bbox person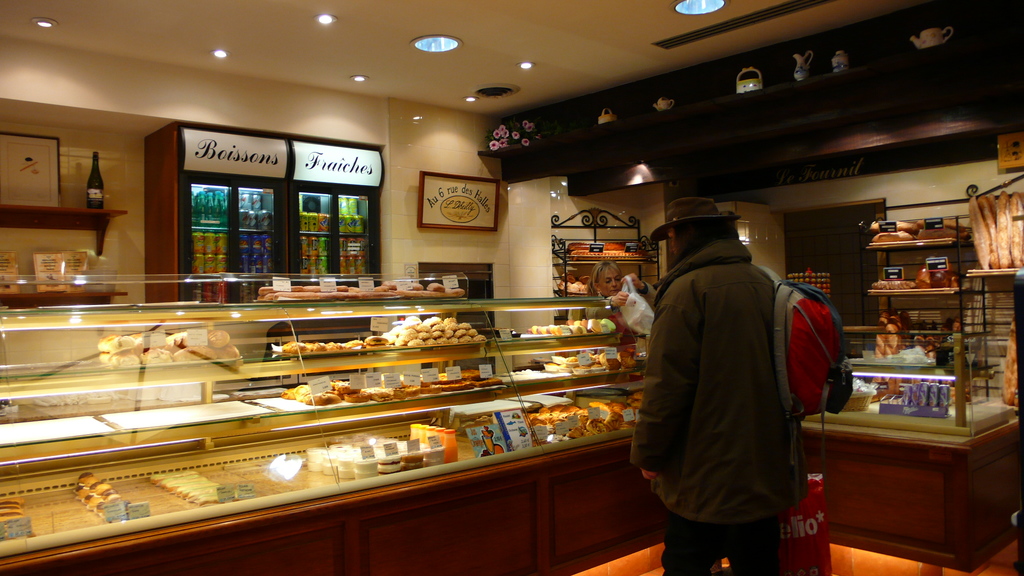
(580, 257, 659, 319)
